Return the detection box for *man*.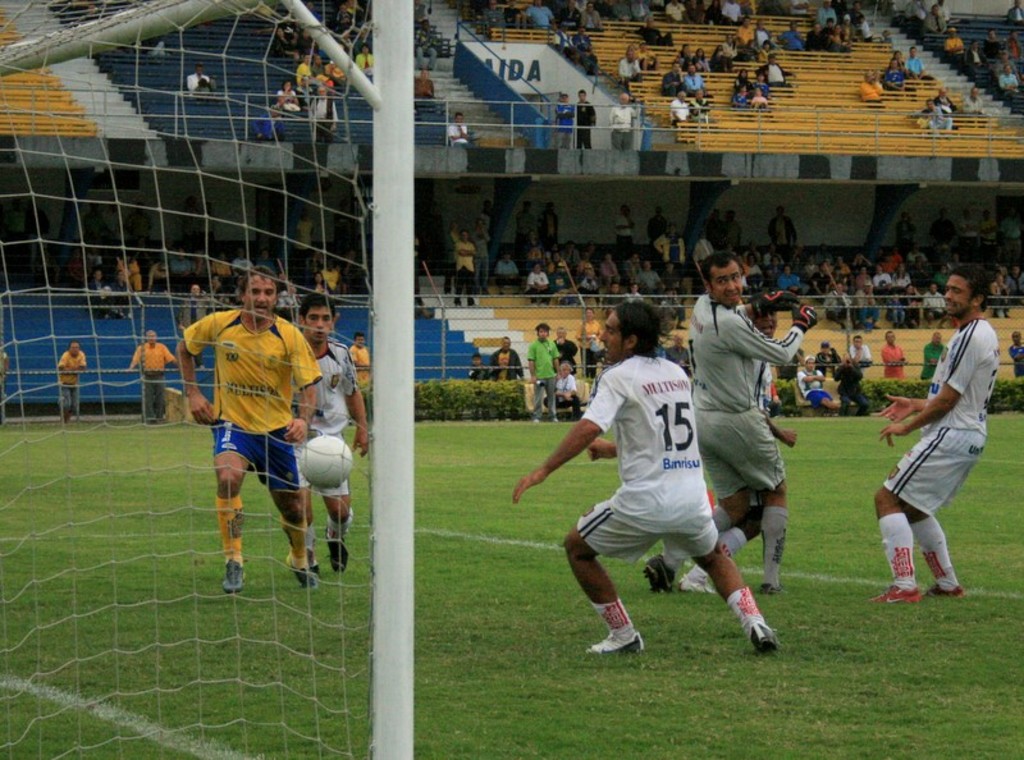
x1=965 y1=35 x2=988 y2=69.
